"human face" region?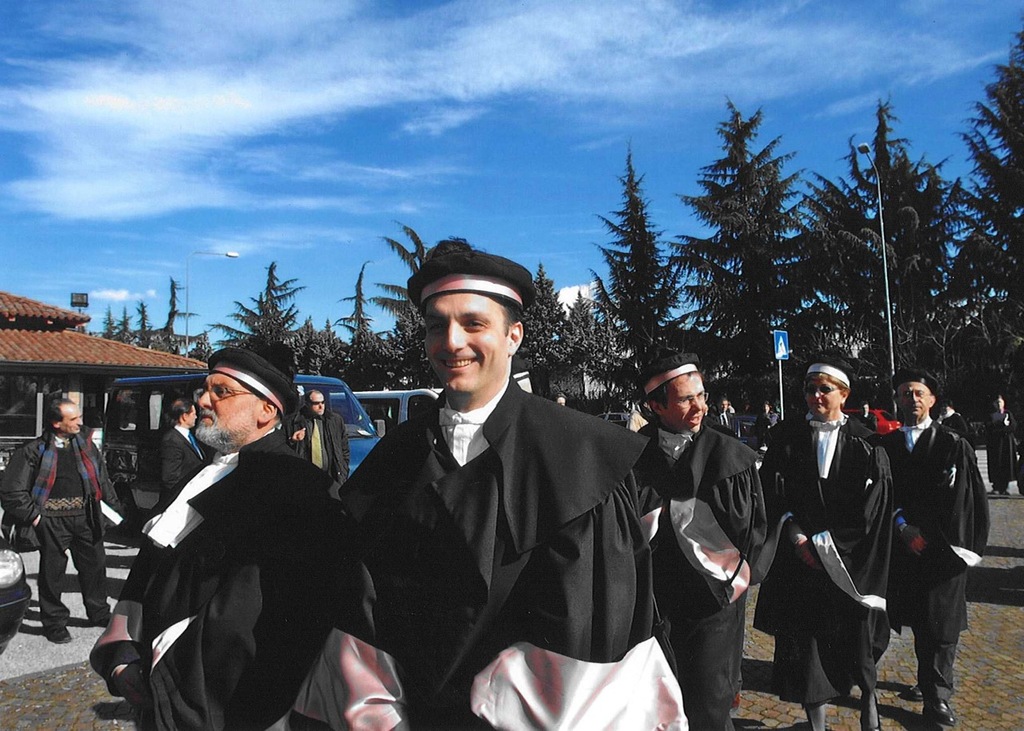
detection(311, 394, 326, 415)
